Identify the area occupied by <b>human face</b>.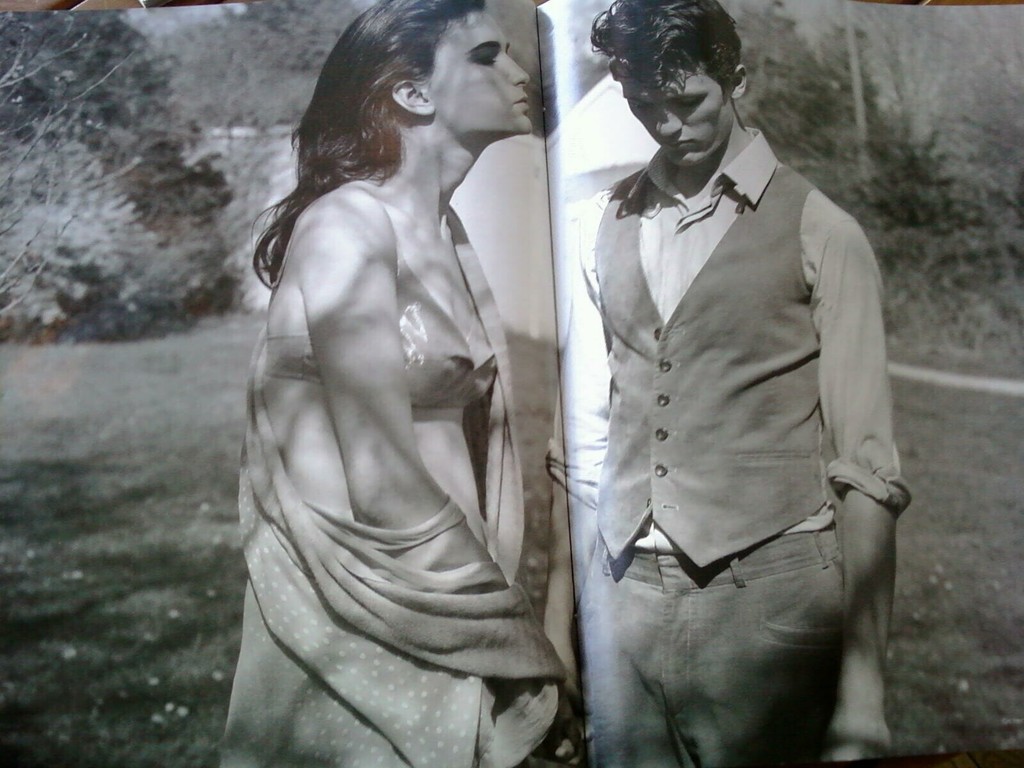
Area: <region>624, 74, 730, 170</region>.
